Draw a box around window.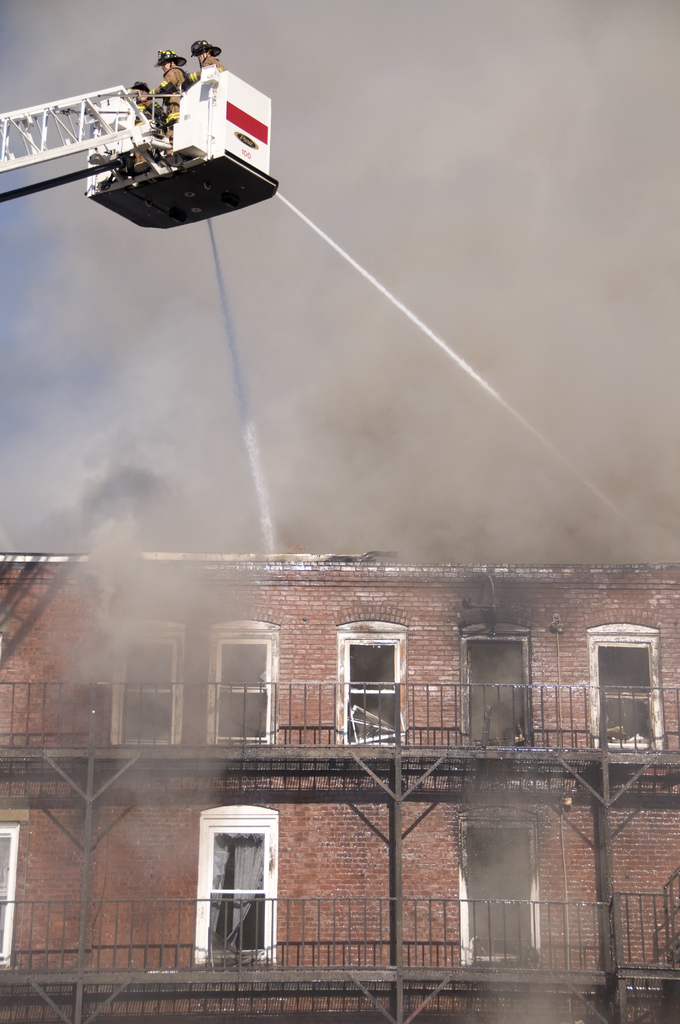
[left=474, top=617, right=578, bottom=772].
